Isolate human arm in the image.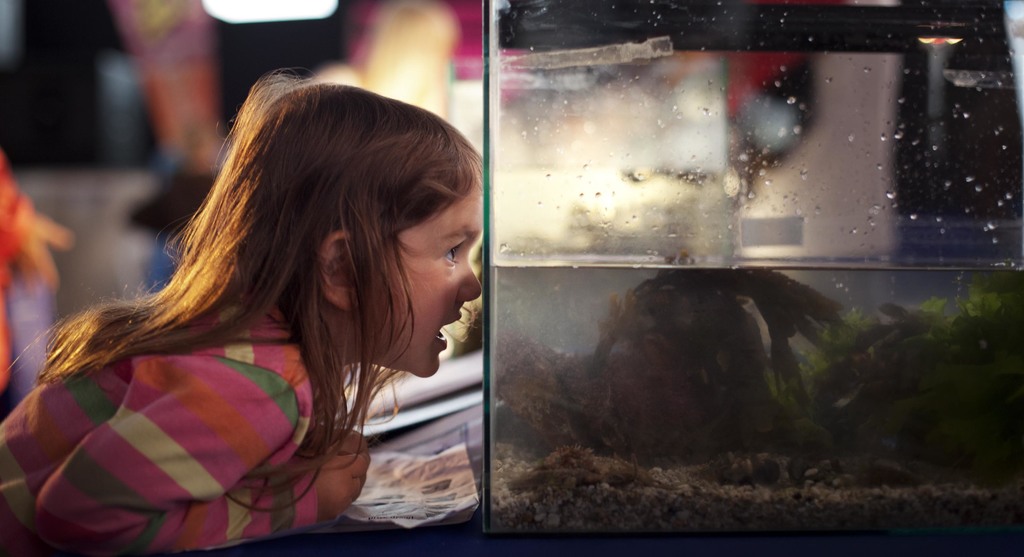
Isolated region: box(30, 358, 358, 556).
